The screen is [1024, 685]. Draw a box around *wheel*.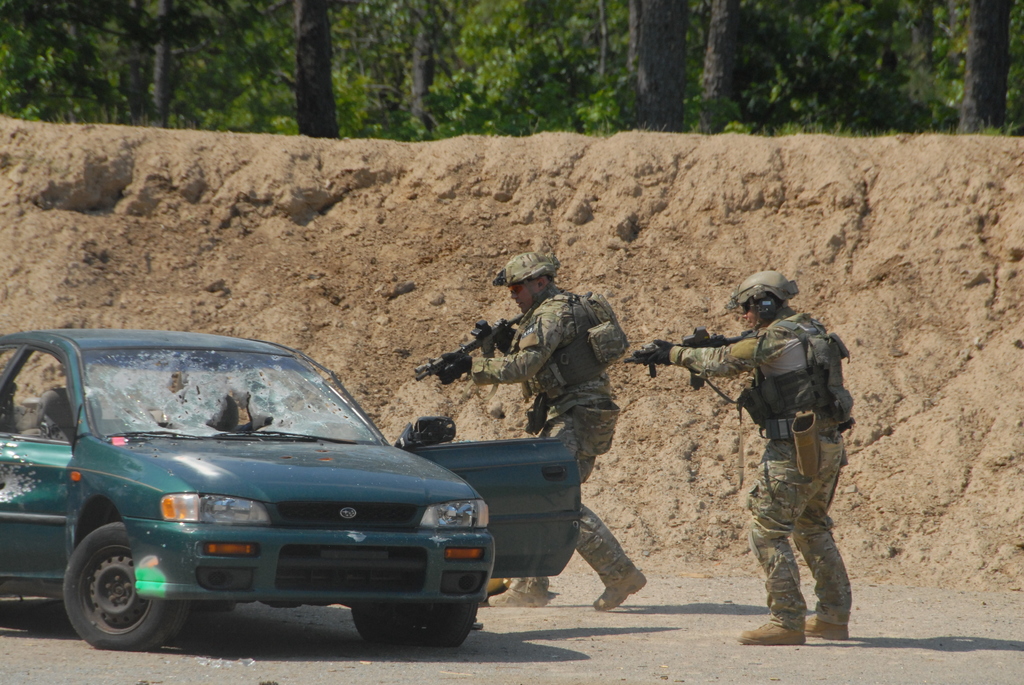
box=[56, 533, 151, 648].
